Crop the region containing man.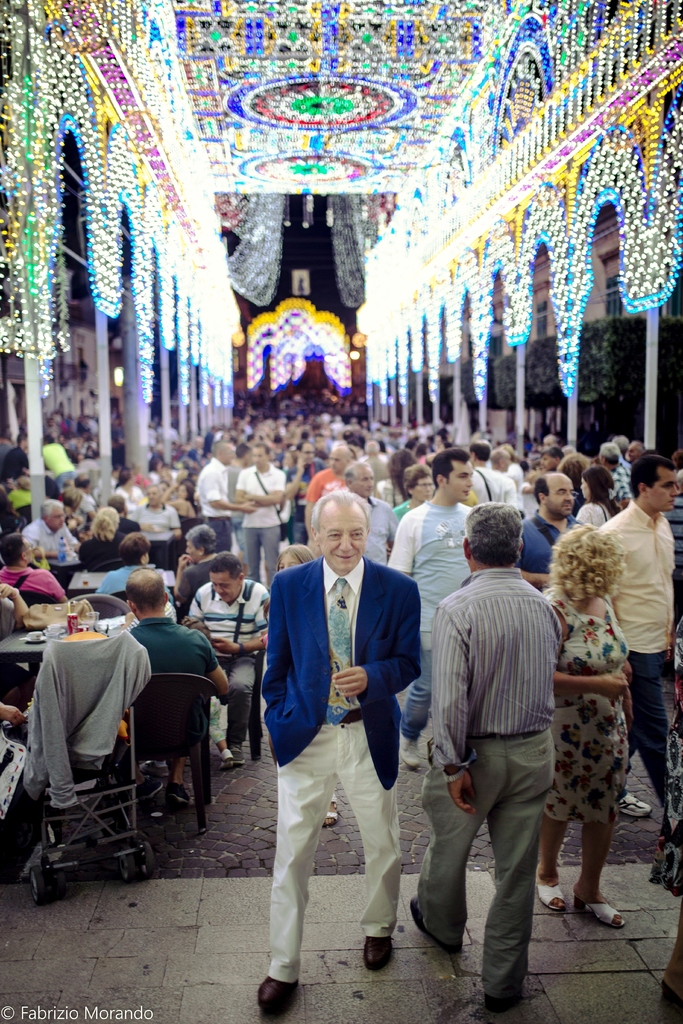
Crop region: 541, 444, 564, 467.
